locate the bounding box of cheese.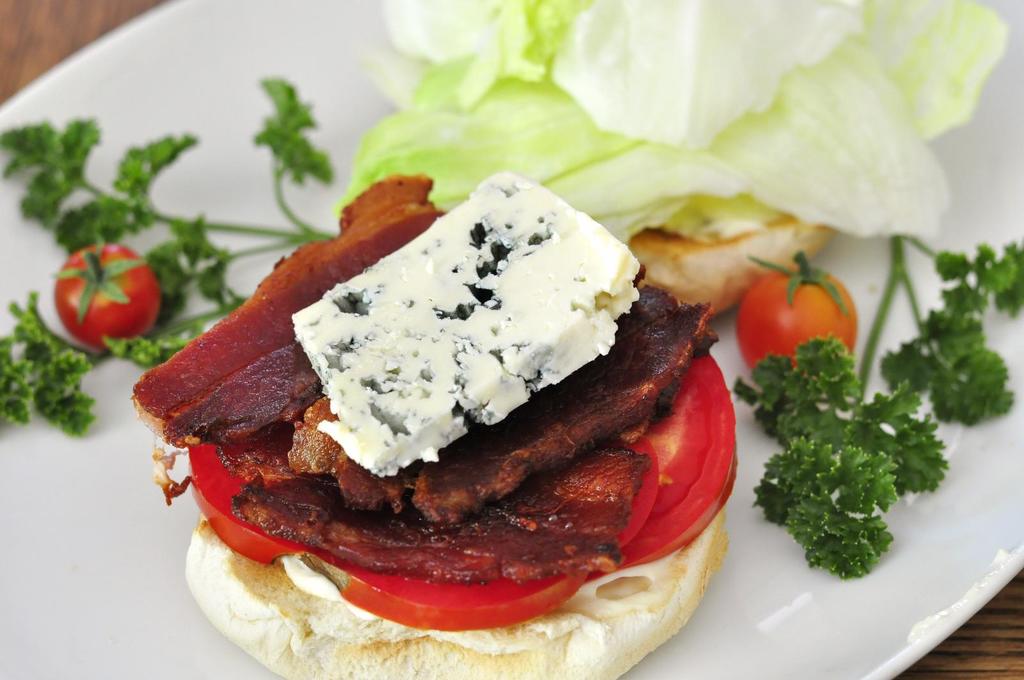
Bounding box: (left=287, top=166, right=643, bottom=479).
